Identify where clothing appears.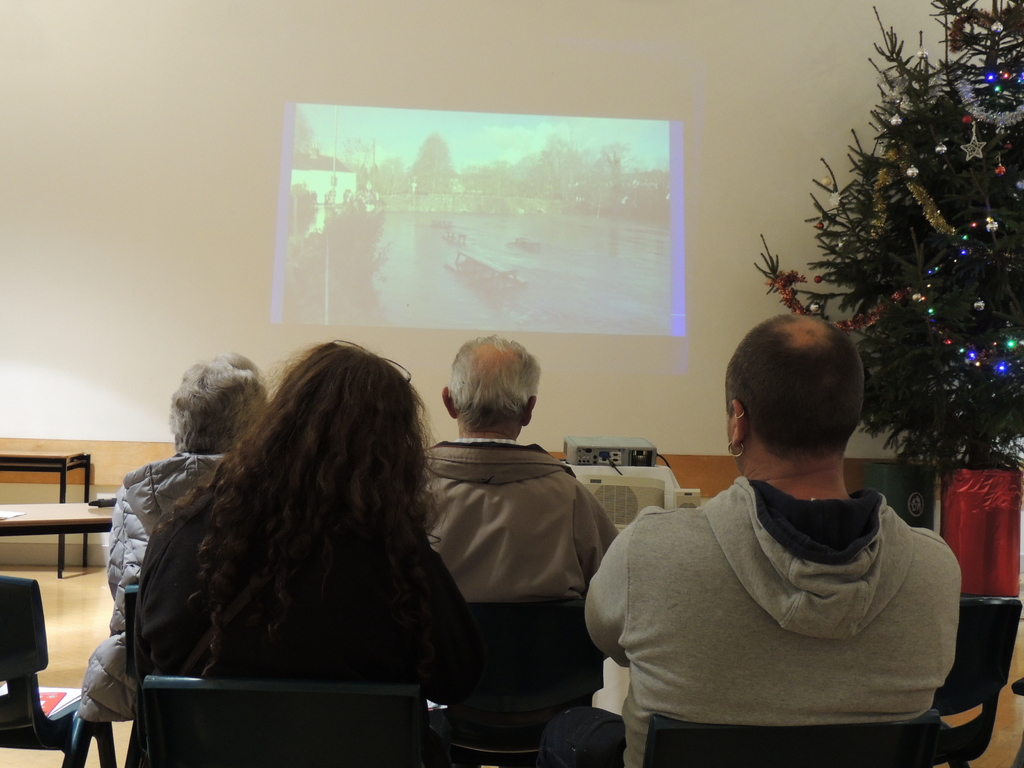
Appears at bbox=(612, 476, 954, 756).
